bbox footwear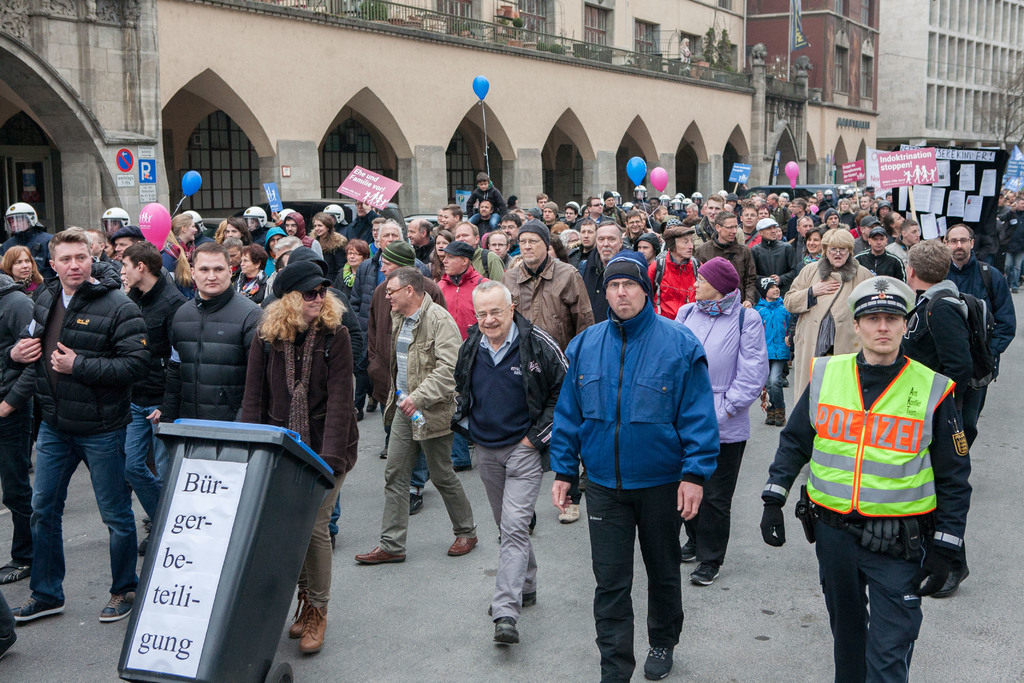
353 542 405 563
